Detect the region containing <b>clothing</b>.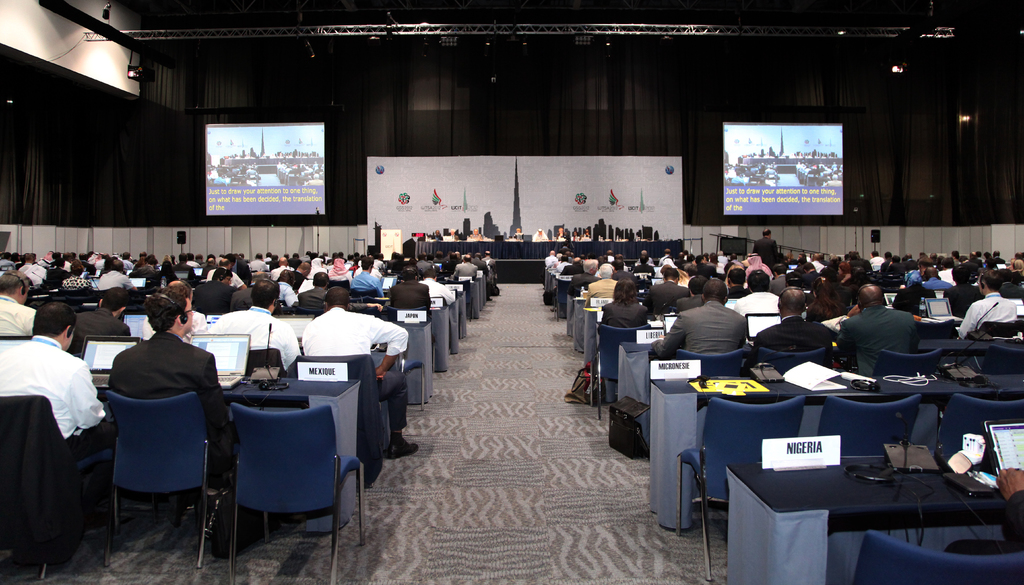
349:273:383:290.
